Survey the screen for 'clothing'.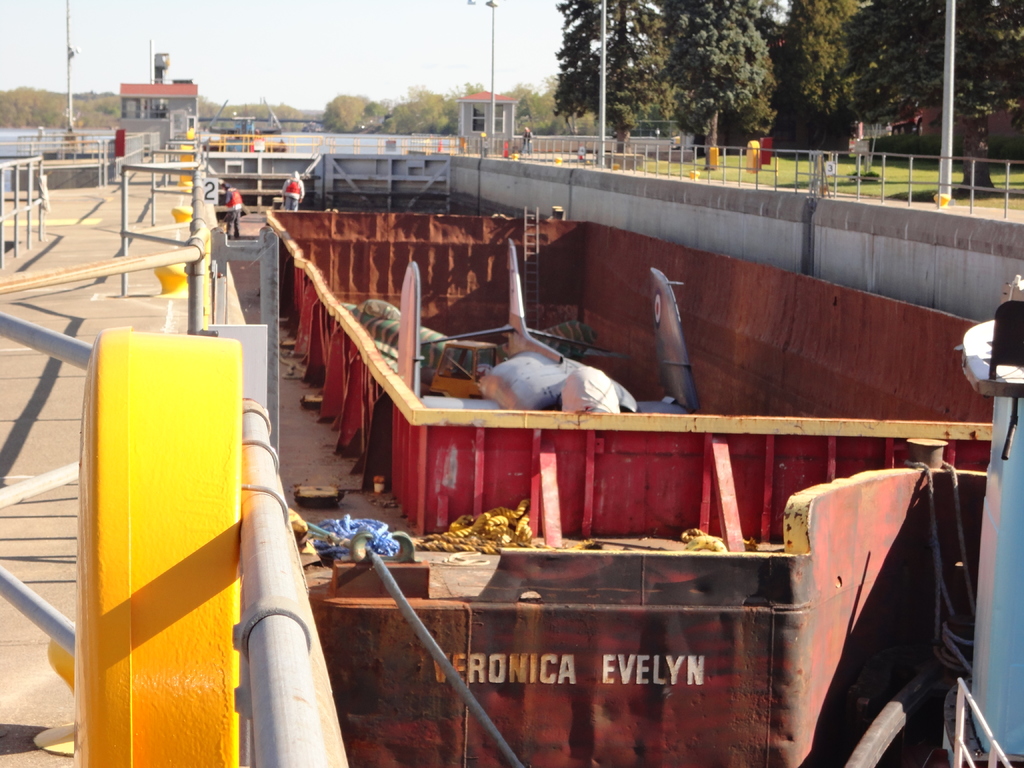
Survey found: <box>282,171,304,211</box>.
